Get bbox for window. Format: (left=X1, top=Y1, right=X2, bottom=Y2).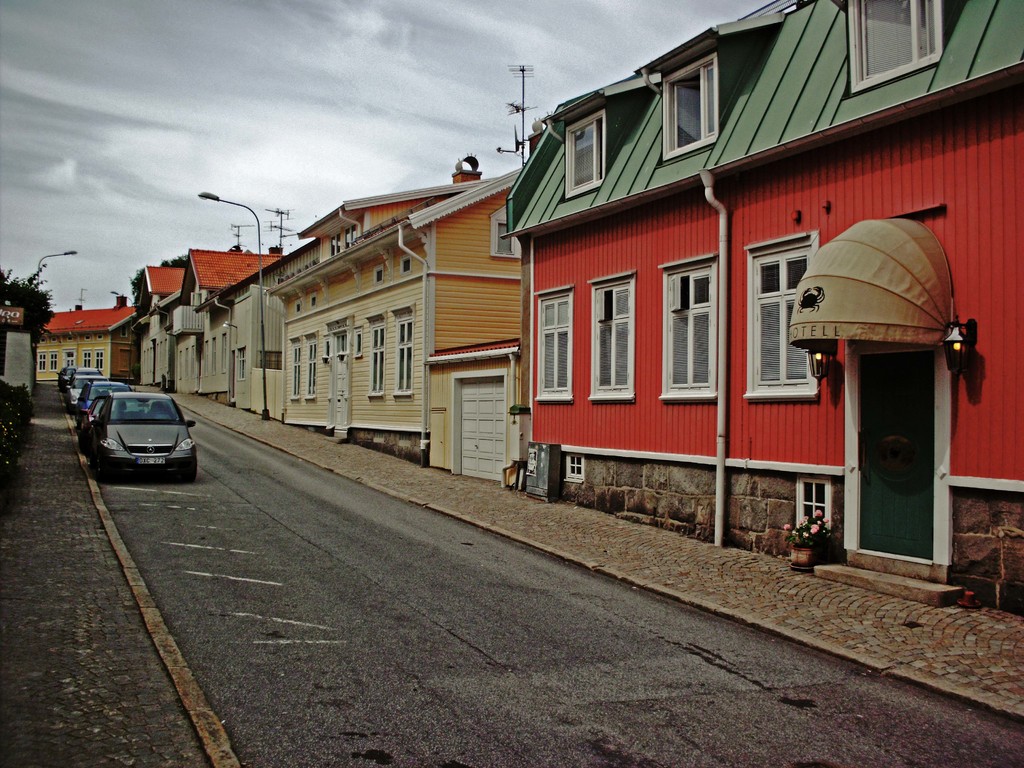
(left=116, top=320, right=129, bottom=340).
